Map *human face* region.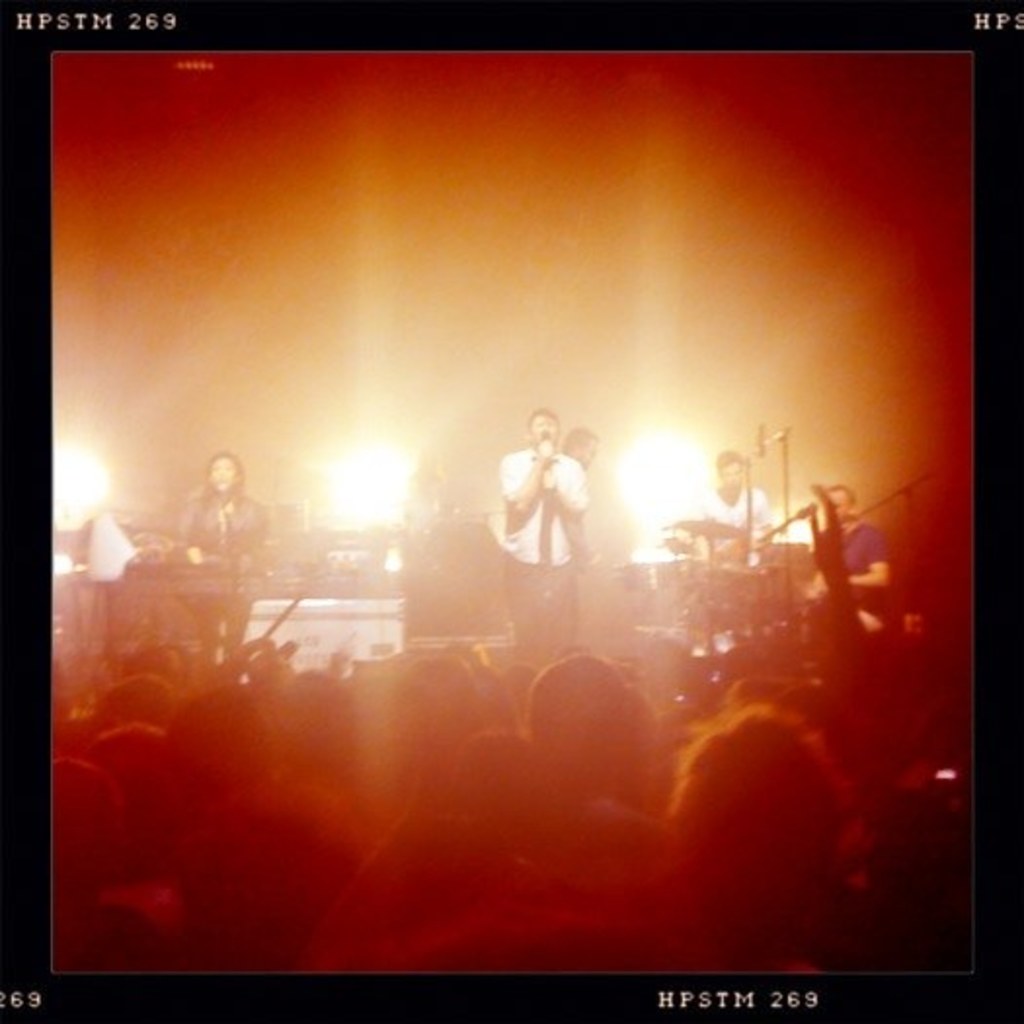
Mapped to 579, 443, 599, 468.
